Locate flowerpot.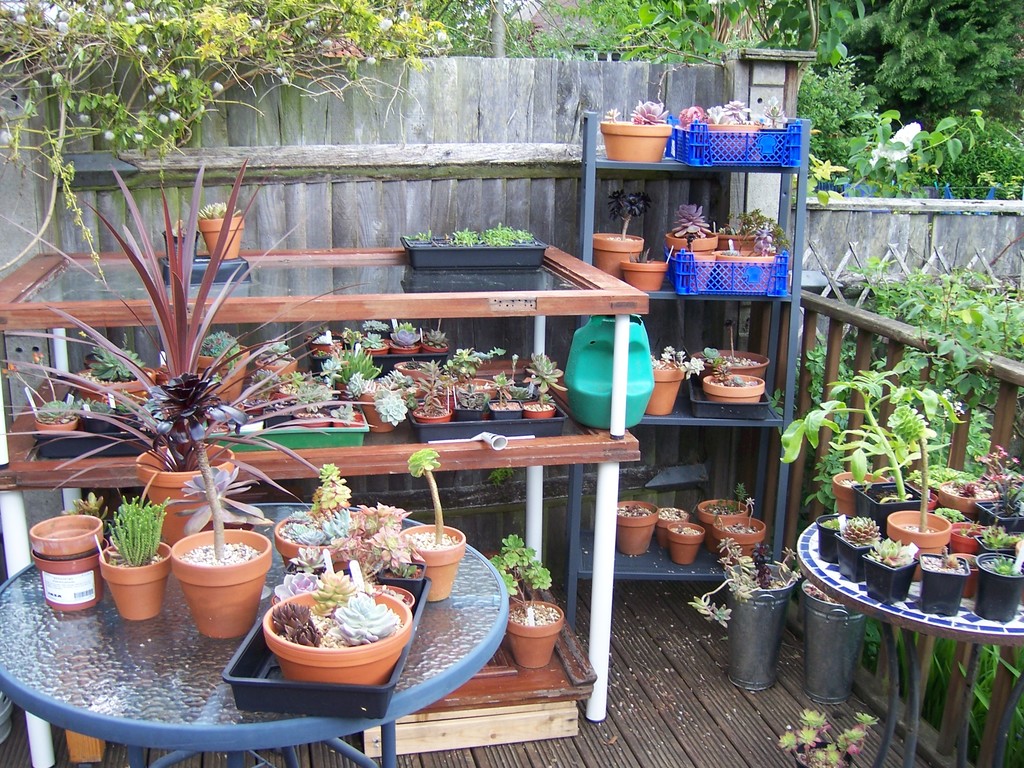
Bounding box: [729, 562, 798, 691].
